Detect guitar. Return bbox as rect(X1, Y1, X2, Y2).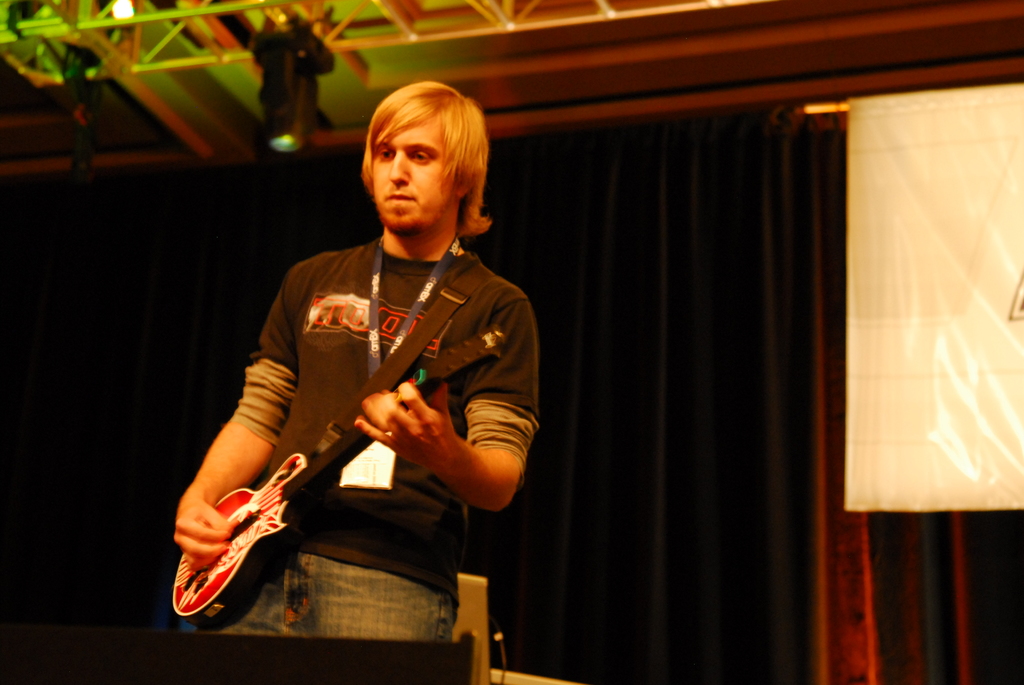
rect(187, 288, 527, 616).
